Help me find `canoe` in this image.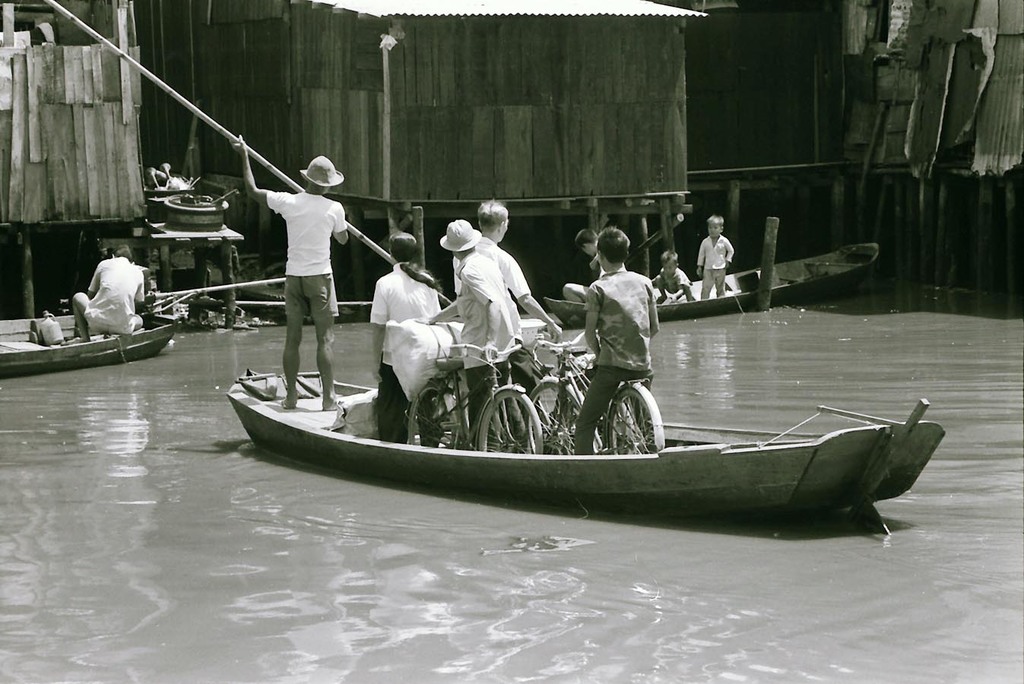
Found it: crop(0, 302, 179, 379).
